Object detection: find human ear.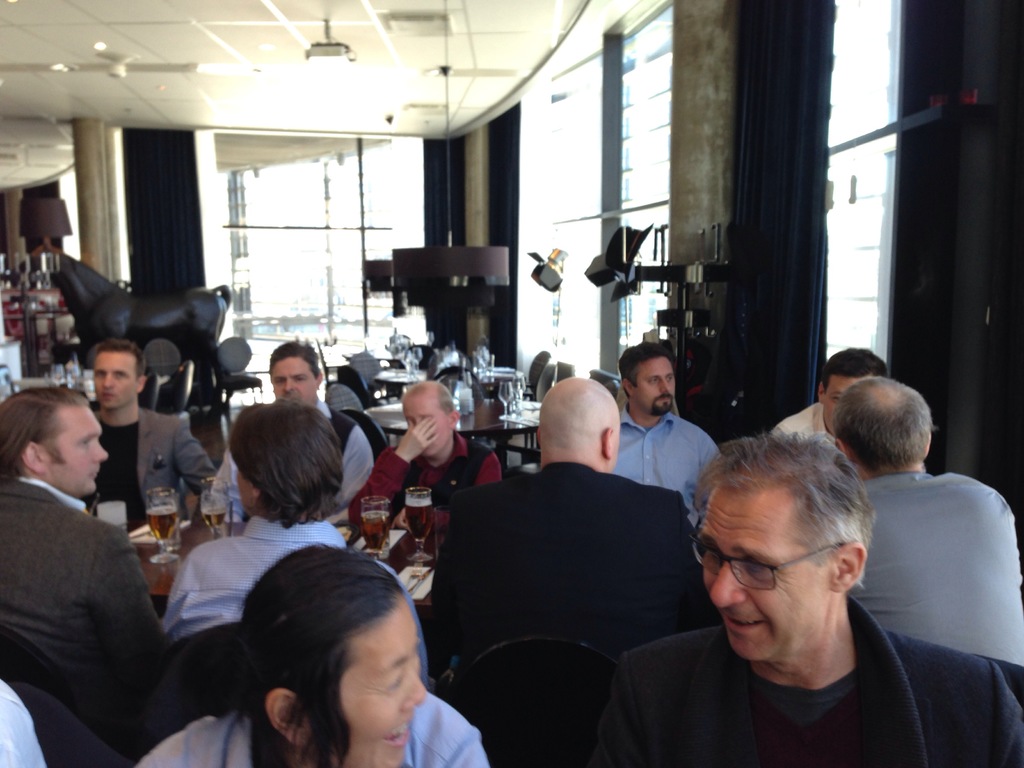
(left=449, top=407, right=464, bottom=434).
